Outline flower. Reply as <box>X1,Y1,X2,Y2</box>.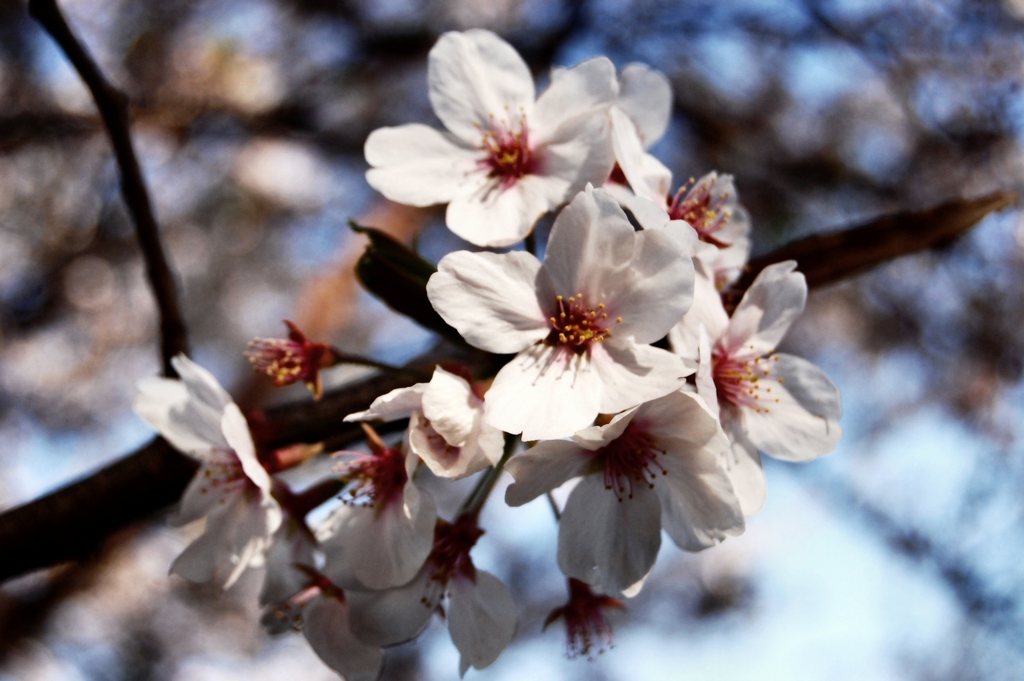
<box>138,349,293,598</box>.
